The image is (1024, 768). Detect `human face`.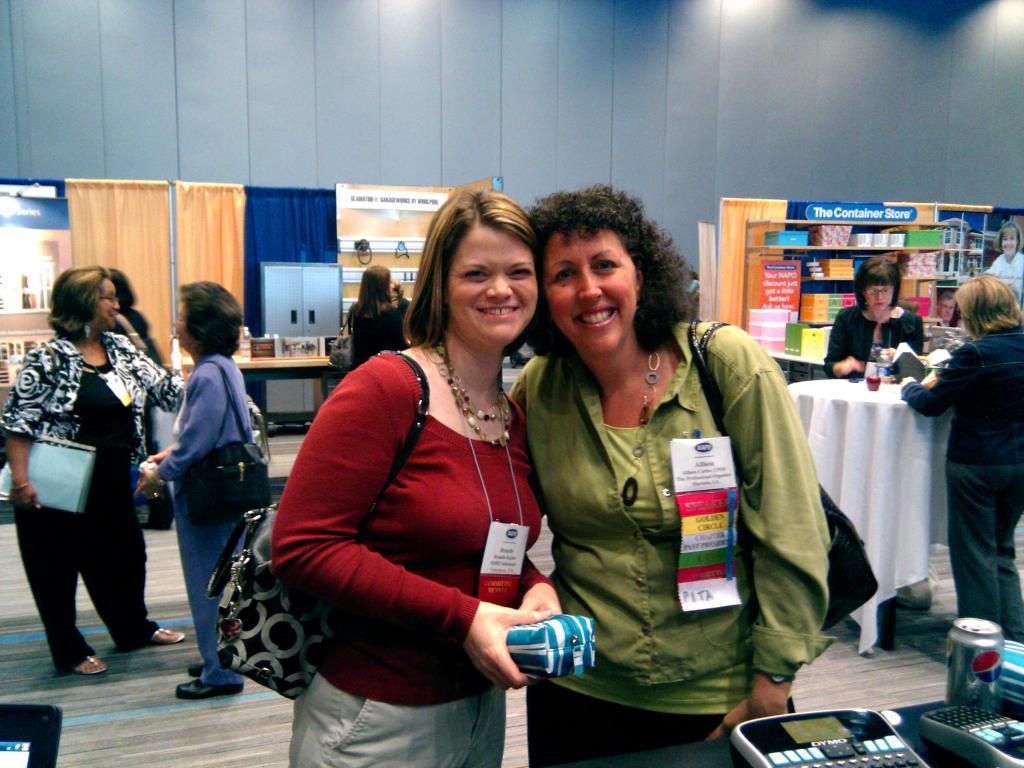
Detection: box(863, 283, 892, 315).
